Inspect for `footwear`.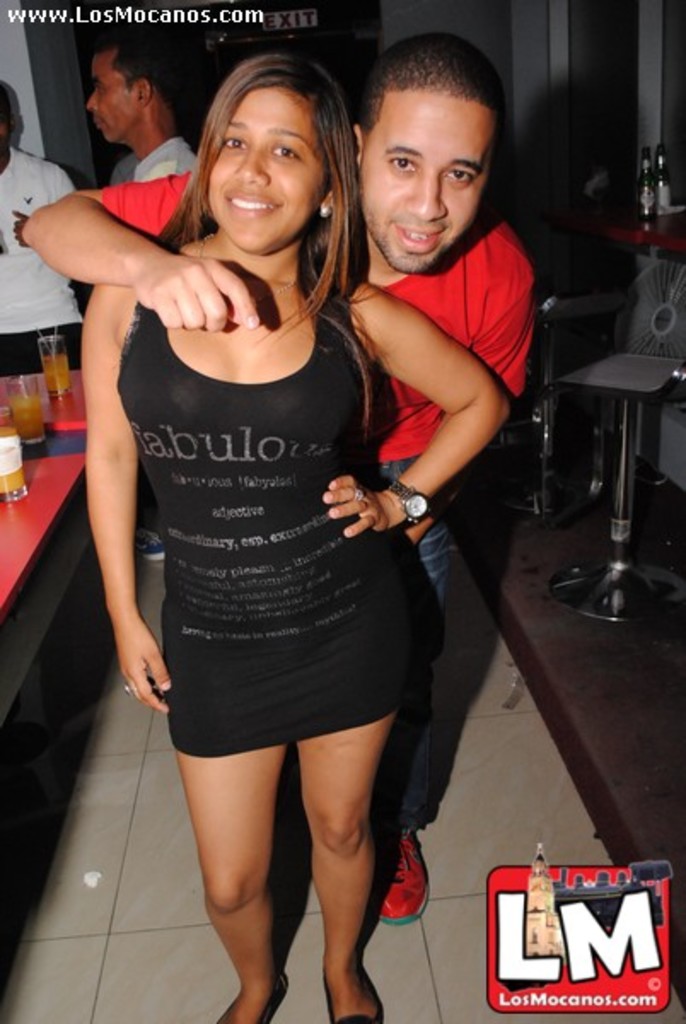
Inspection: (x1=379, y1=833, x2=433, y2=932).
